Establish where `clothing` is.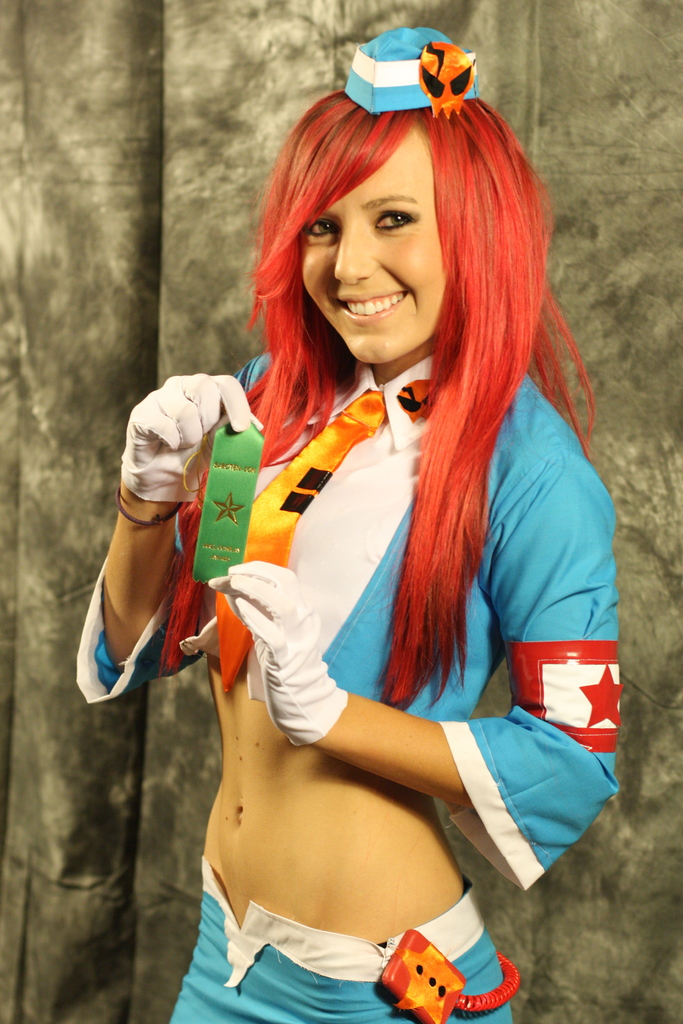
Established at l=167, t=863, r=514, b=1023.
